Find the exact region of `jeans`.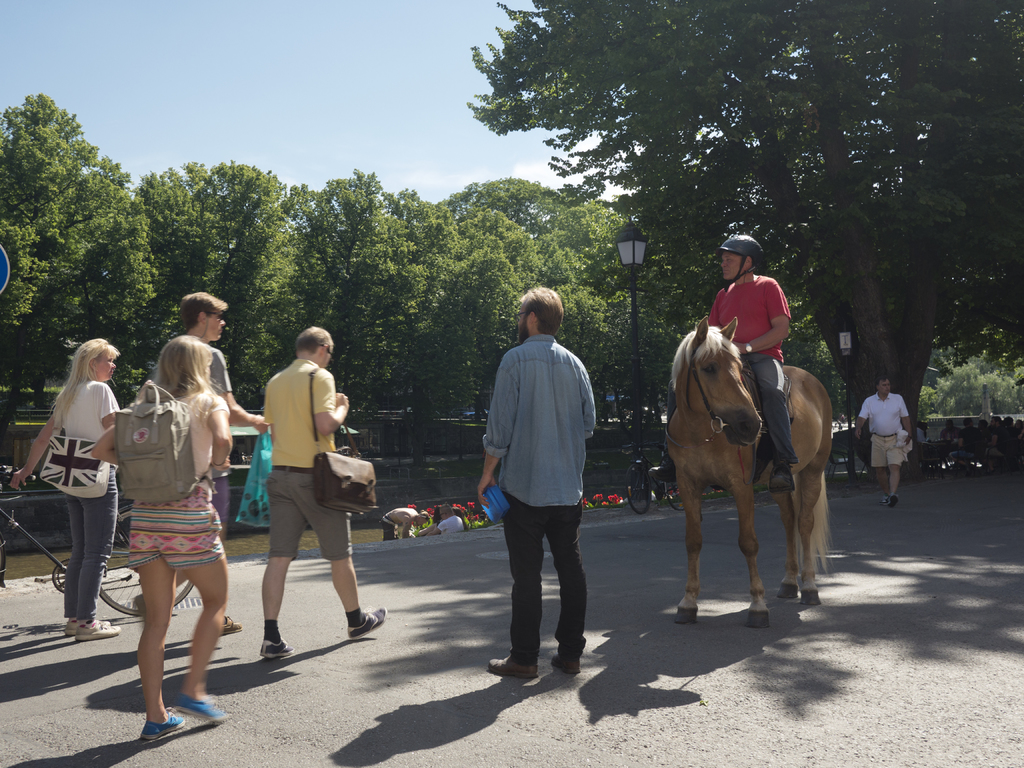
Exact region: 63,467,121,621.
